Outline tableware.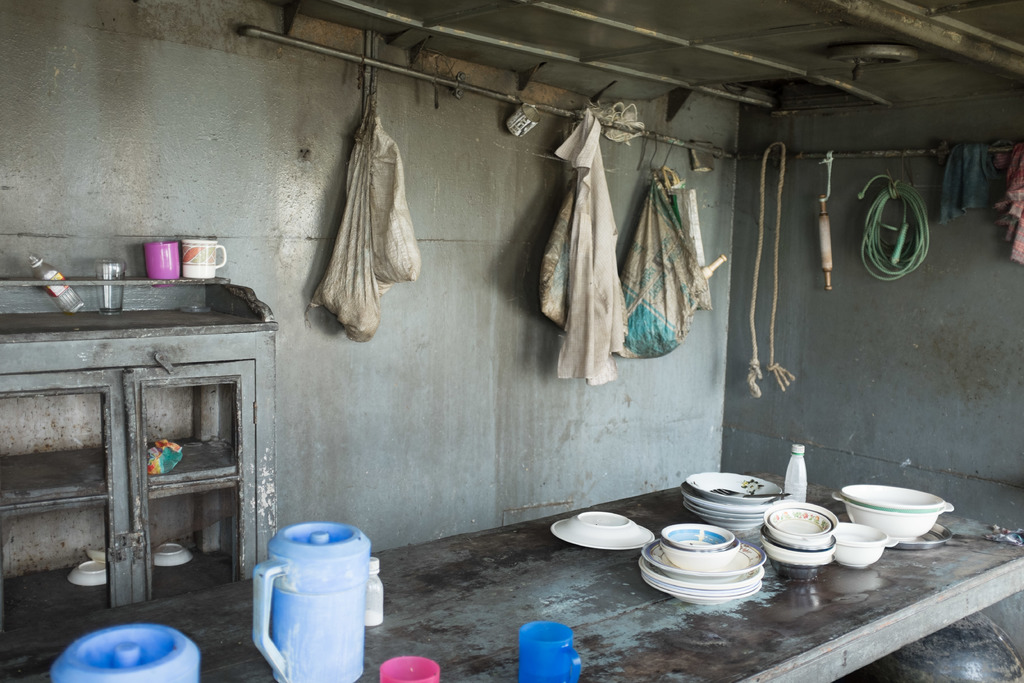
Outline: [left=154, top=544, right=195, bottom=562].
